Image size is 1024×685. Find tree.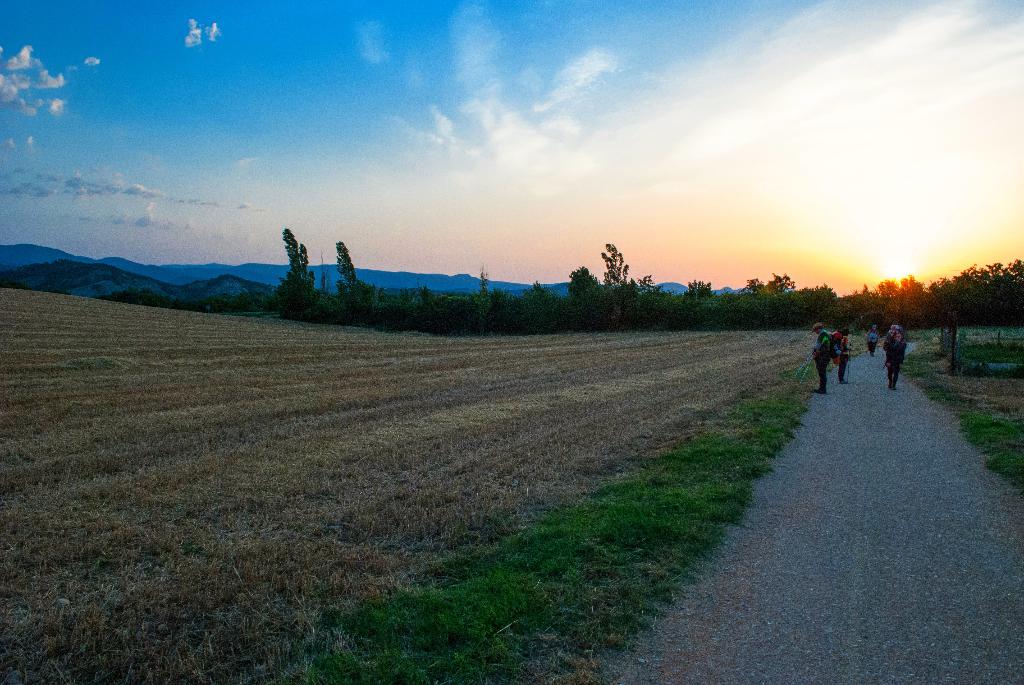
<region>685, 277, 718, 332</region>.
